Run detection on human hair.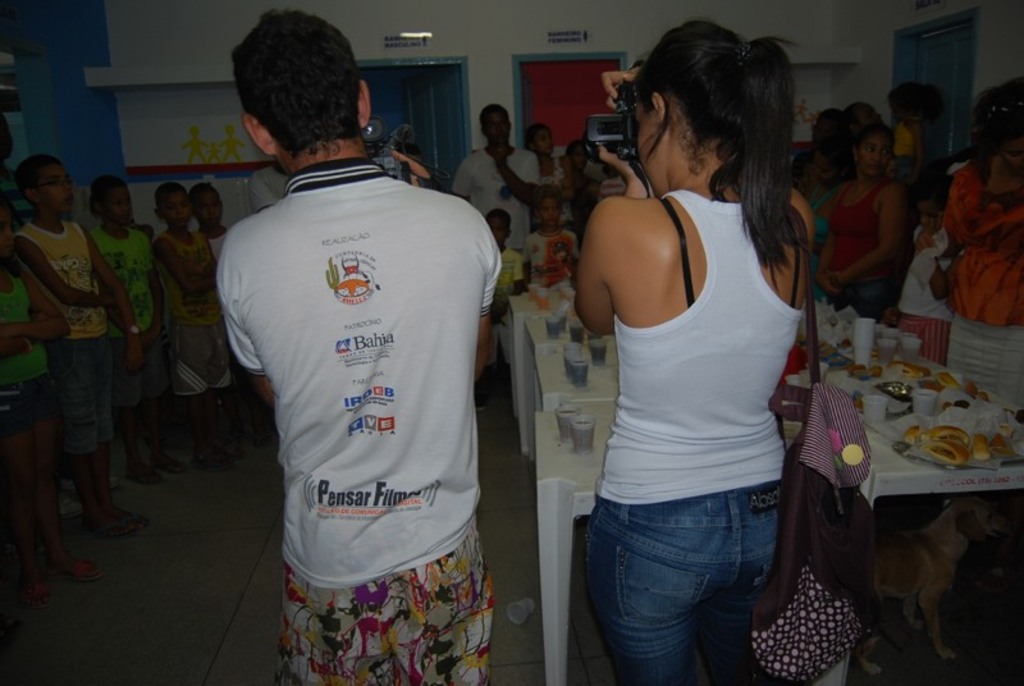
Result: (left=484, top=207, right=513, bottom=234).
